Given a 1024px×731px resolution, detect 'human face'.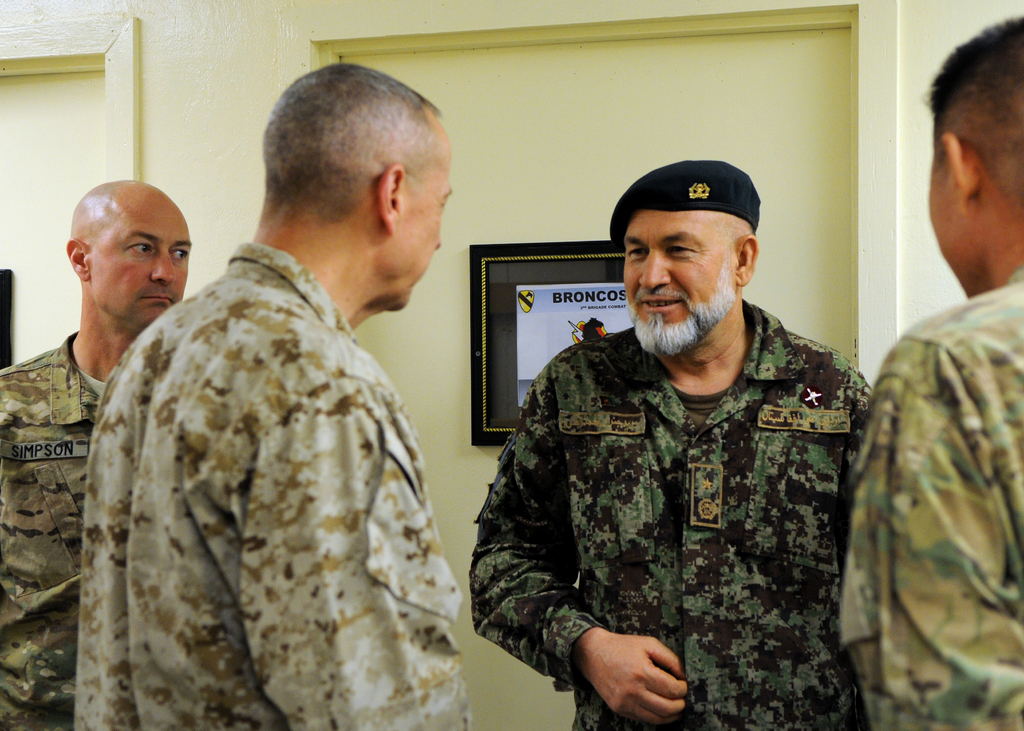
bbox=(88, 197, 190, 327).
